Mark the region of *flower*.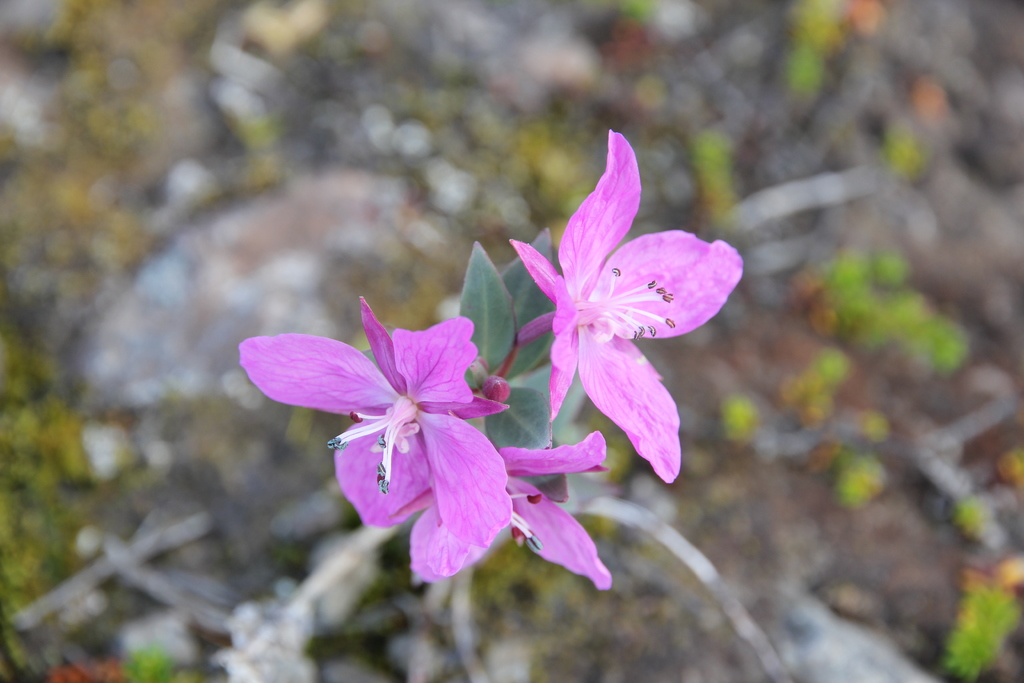
Region: bbox=[492, 140, 740, 491].
